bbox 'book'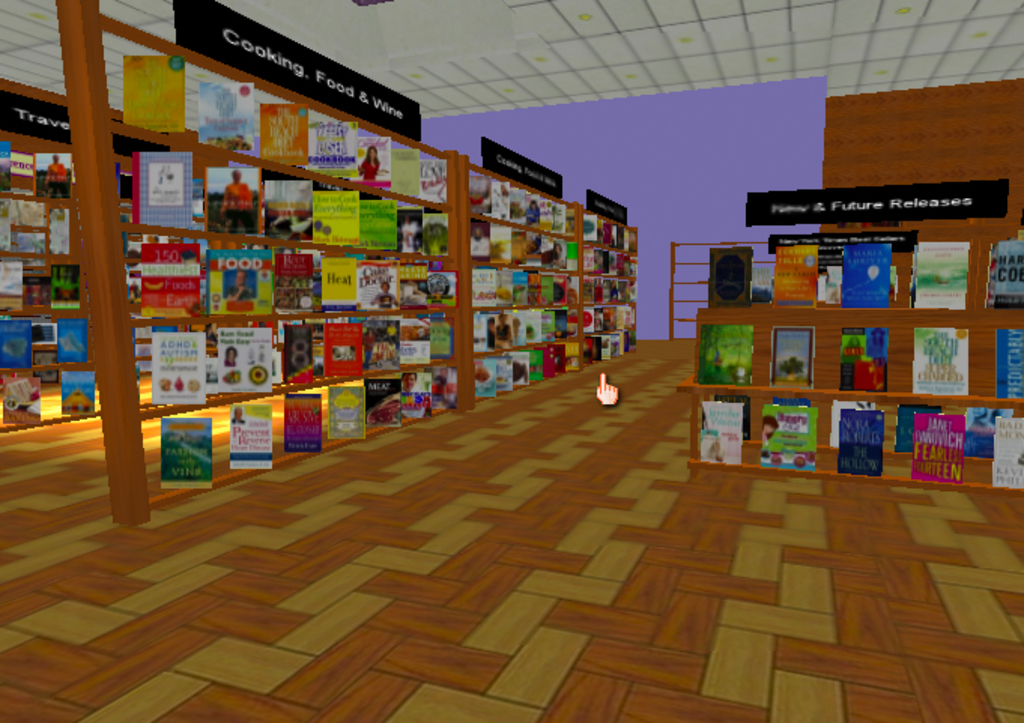
BBox(364, 135, 394, 191)
